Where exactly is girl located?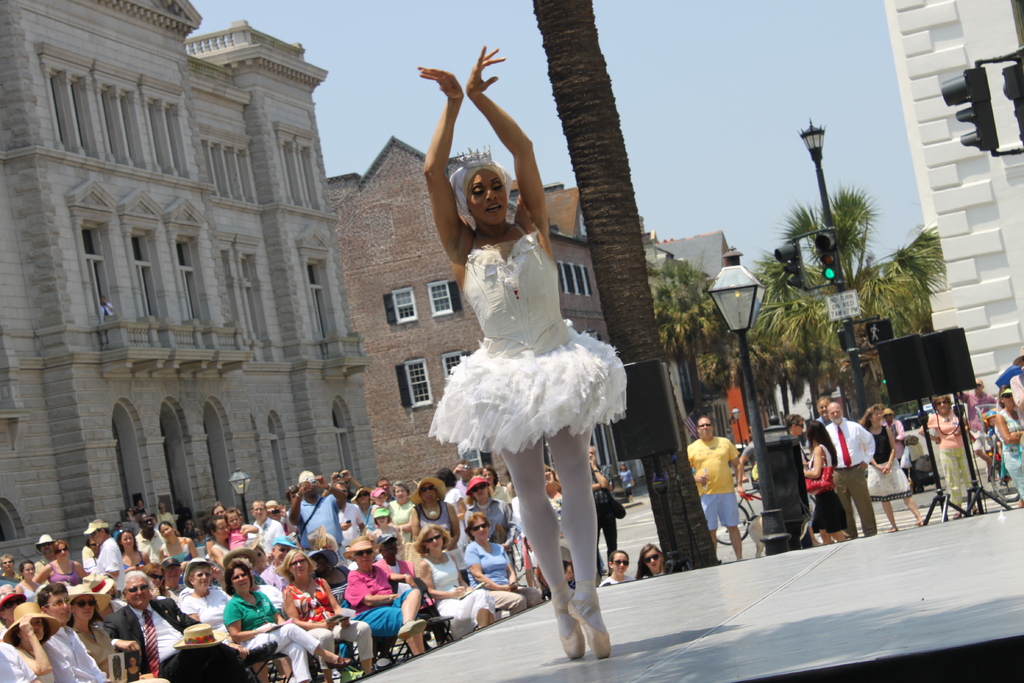
Its bounding box is Rect(639, 540, 666, 580).
